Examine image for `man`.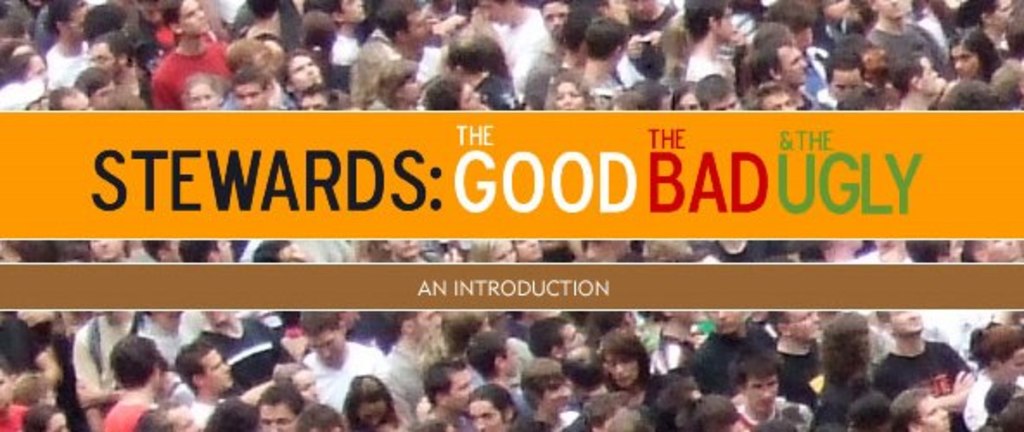
Examination result: {"x1": 228, "y1": 64, "x2": 273, "y2": 112}.
